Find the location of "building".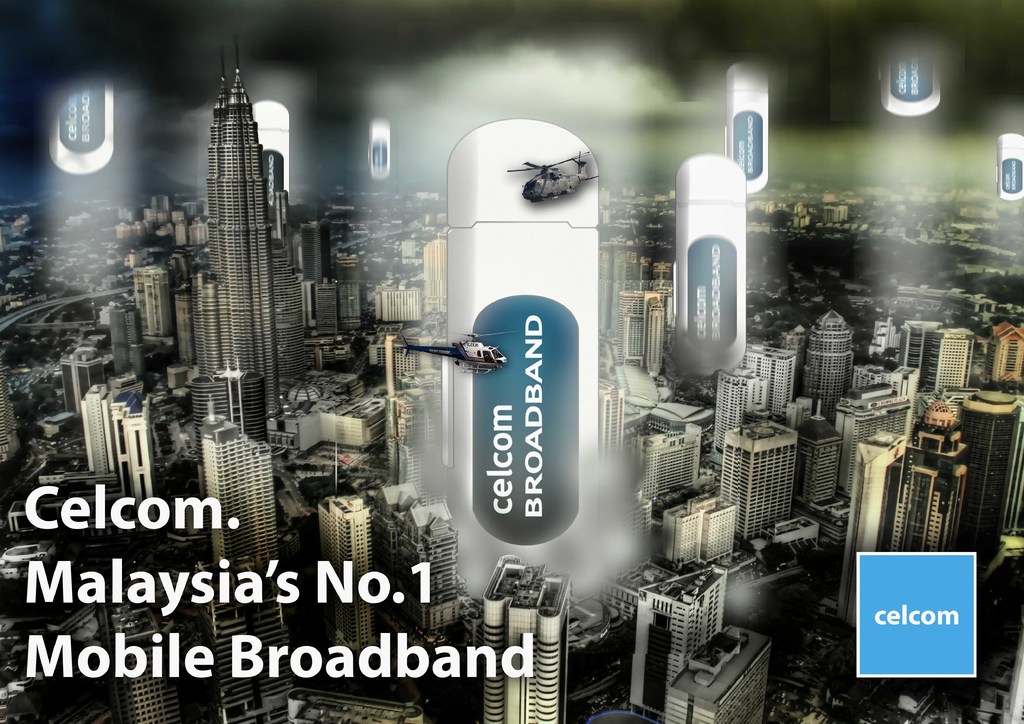
Location: x1=112 y1=307 x2=142 y2=376.
